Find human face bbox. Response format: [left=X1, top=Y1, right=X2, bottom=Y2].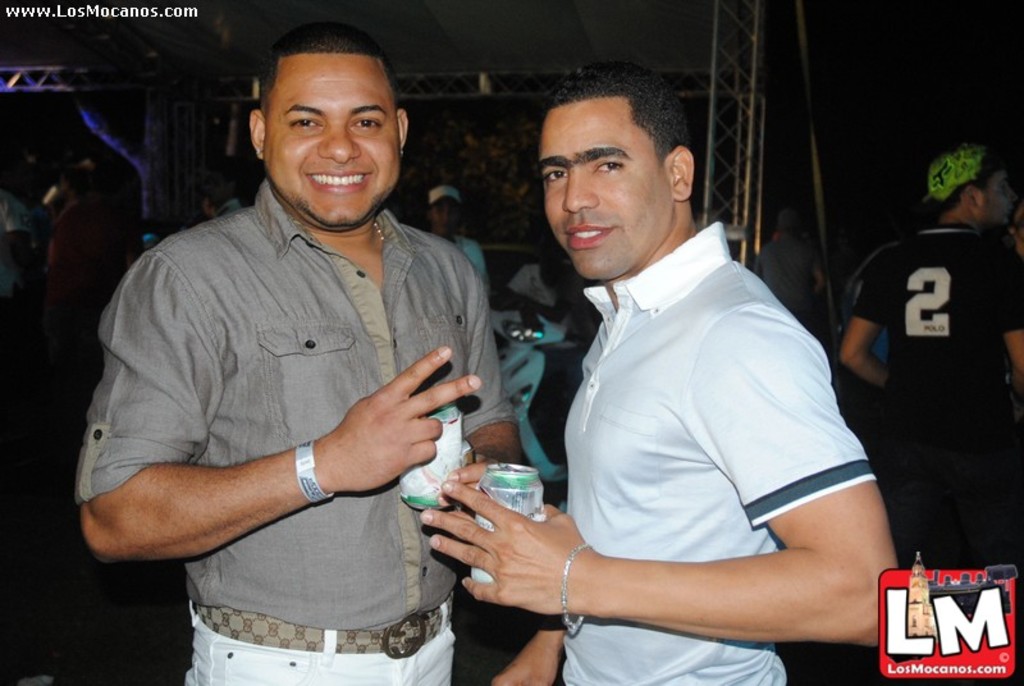
[left=261, top=51, right=402, bottom=232].
